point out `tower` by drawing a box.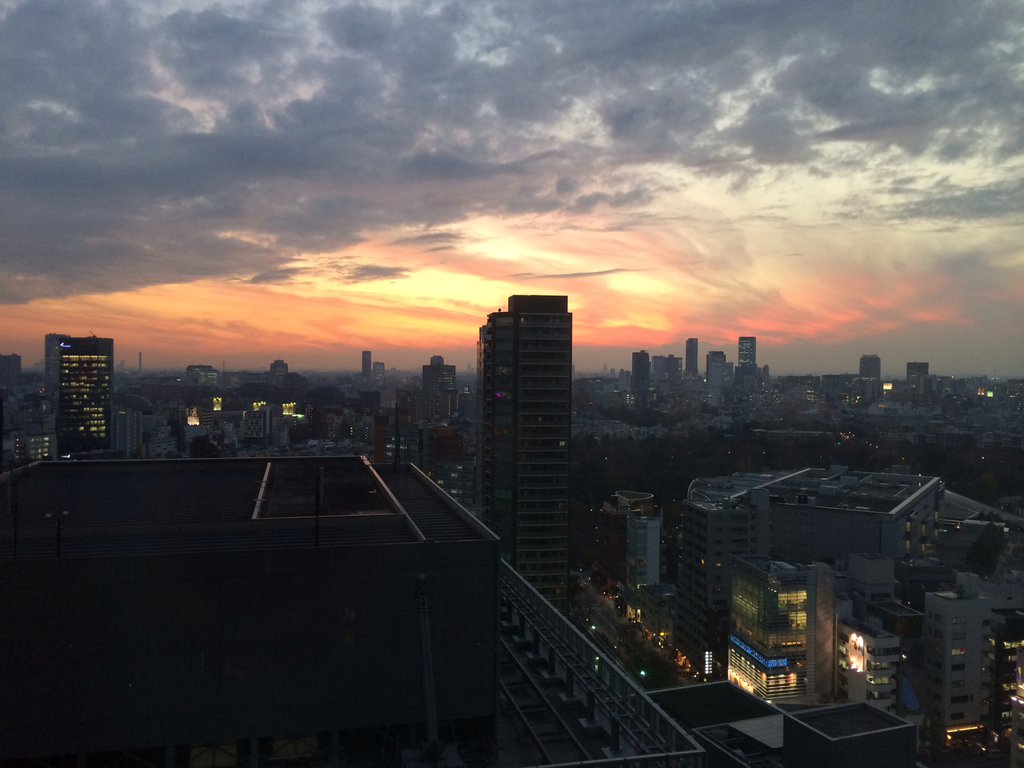
906:364:927:397.
